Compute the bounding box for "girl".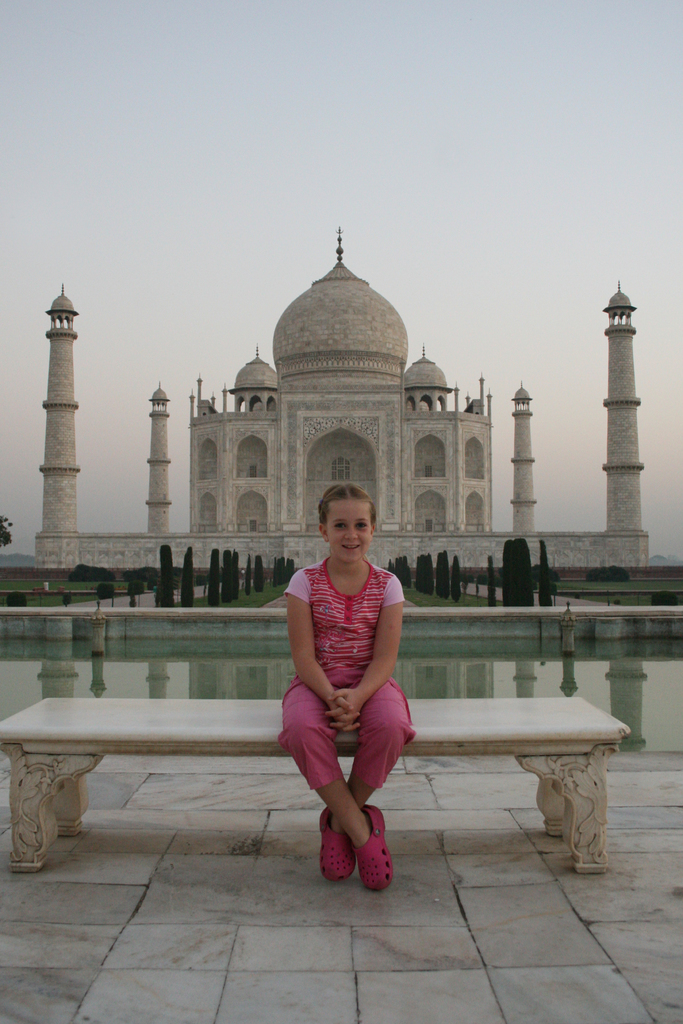
(left=280, top=481, right=417, bottom=892).
